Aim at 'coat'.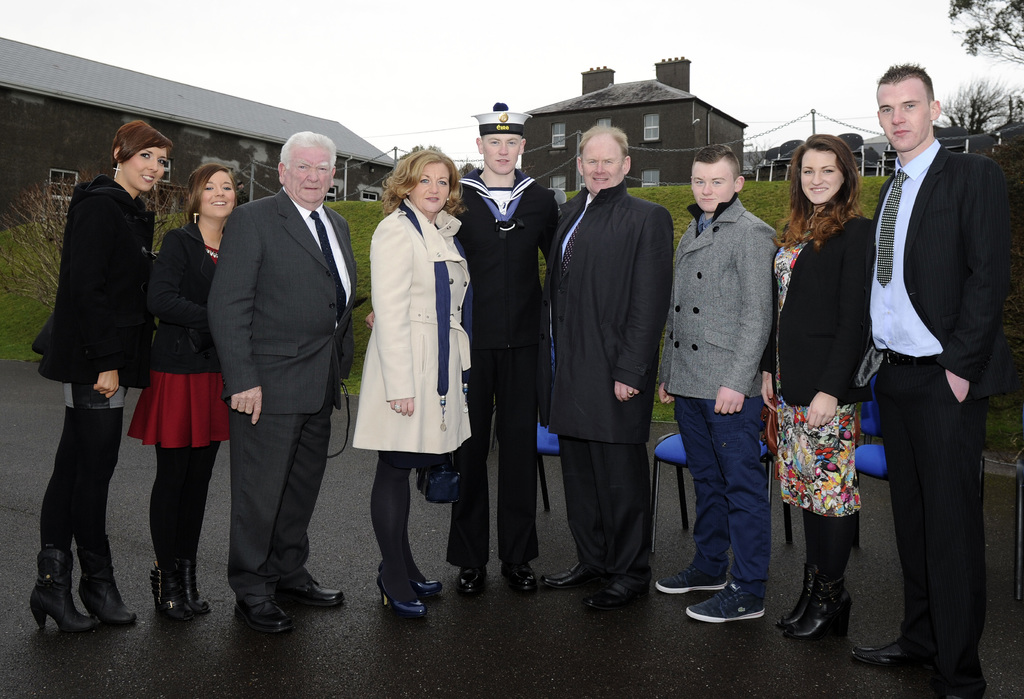
Aimed at (358,176,467,497).
